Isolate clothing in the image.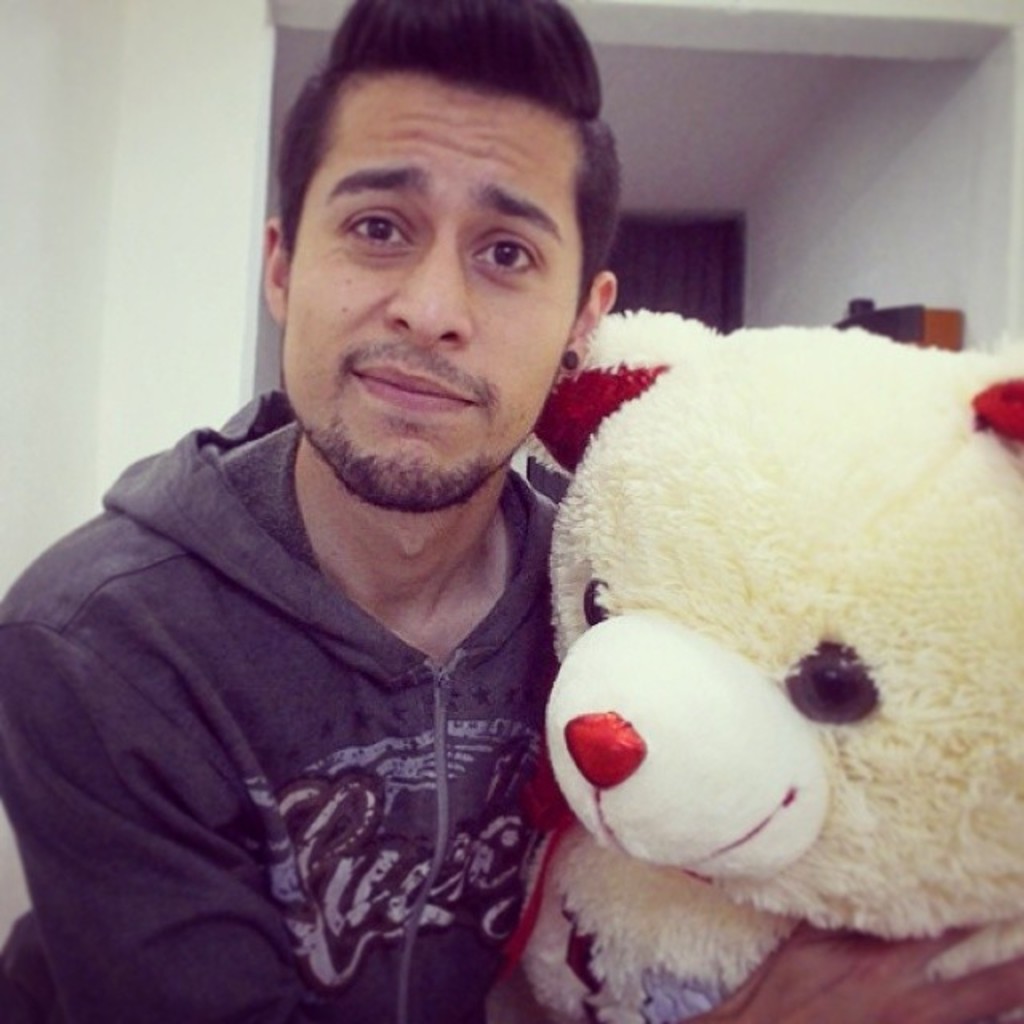
Isolated region: {"left": 0, "top": 387, "right": 578, "bottom": 1022}.
